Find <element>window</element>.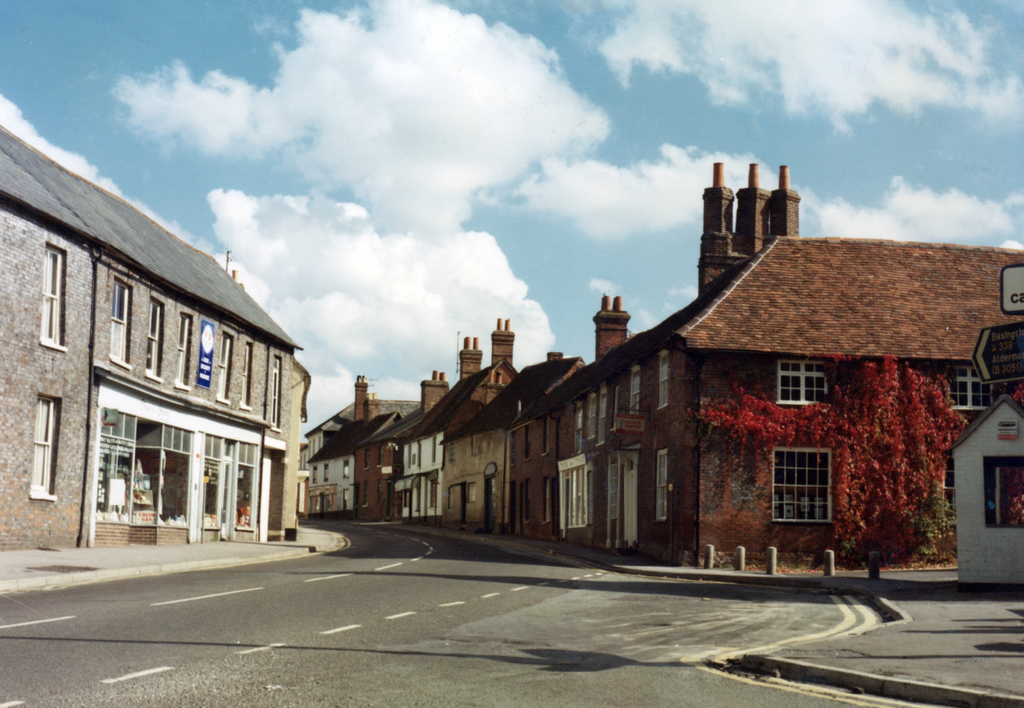
<box>429,479,438,511</box>.
